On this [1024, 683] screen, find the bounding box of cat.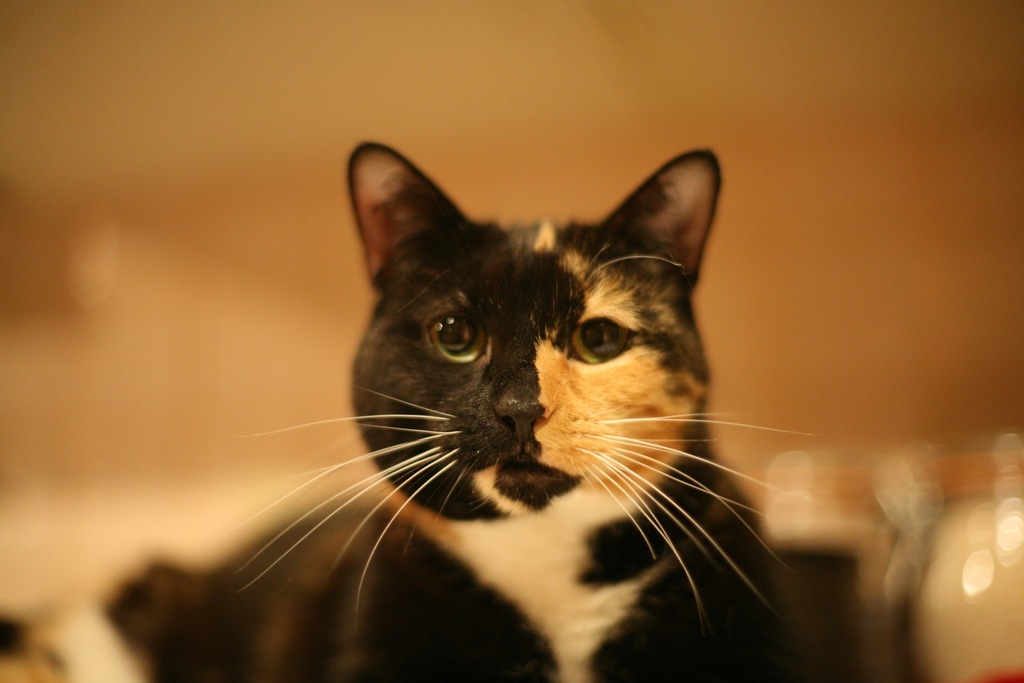
Bounding box: 232 145 824 682.
